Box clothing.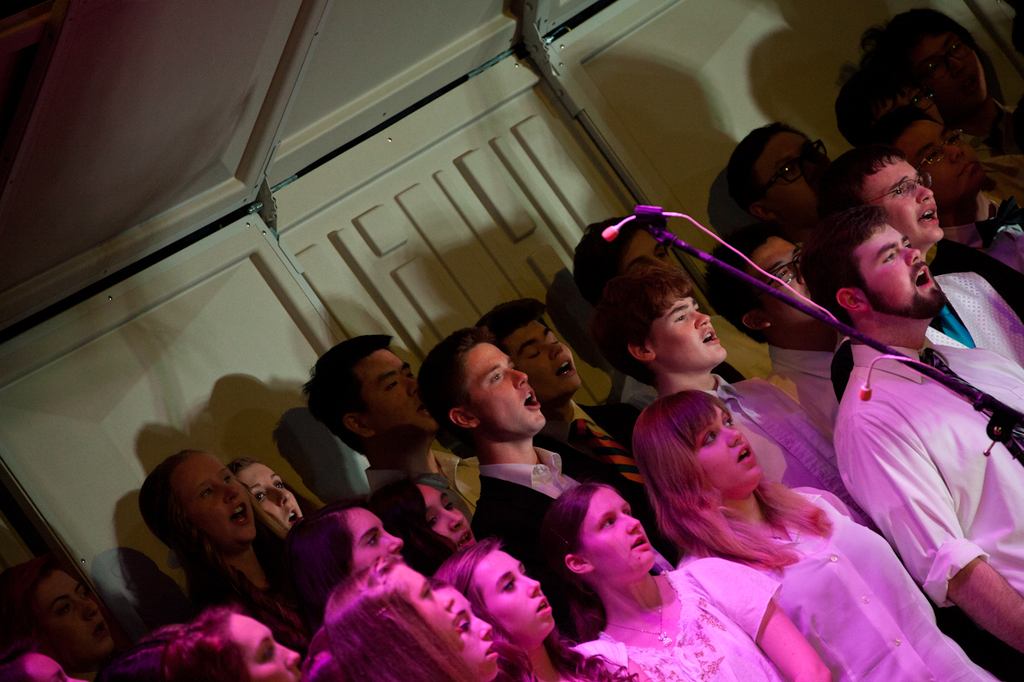
673/484/1012/681.
